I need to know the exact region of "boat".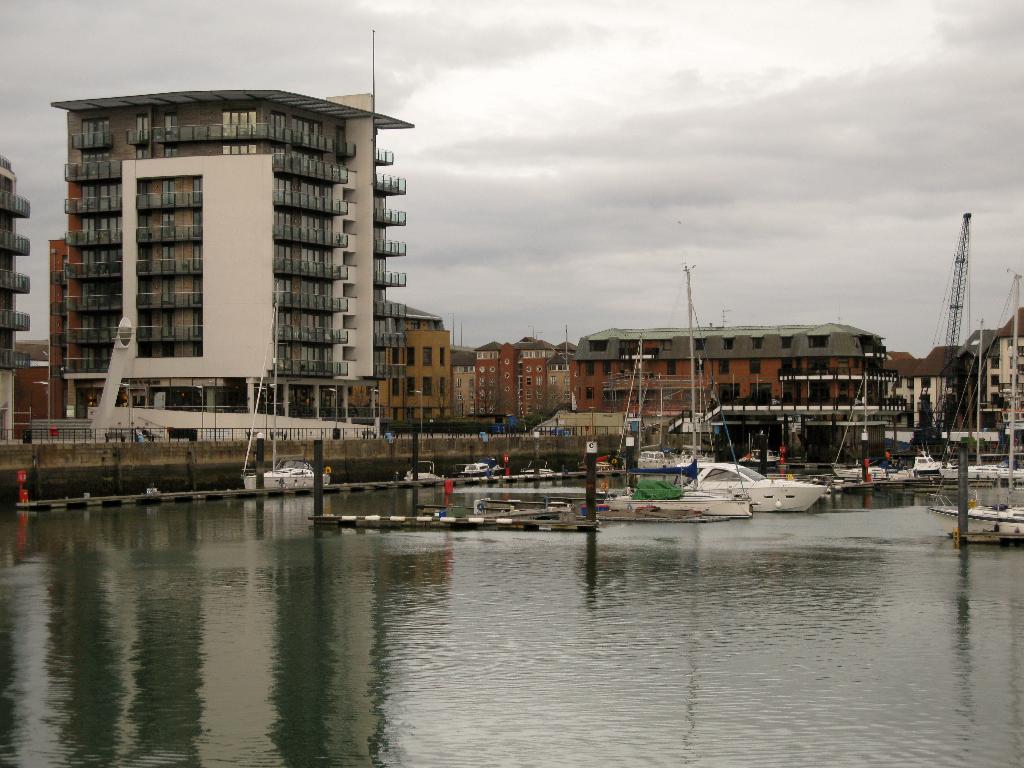
Region: BBox(926, 271, 1023, 538).
